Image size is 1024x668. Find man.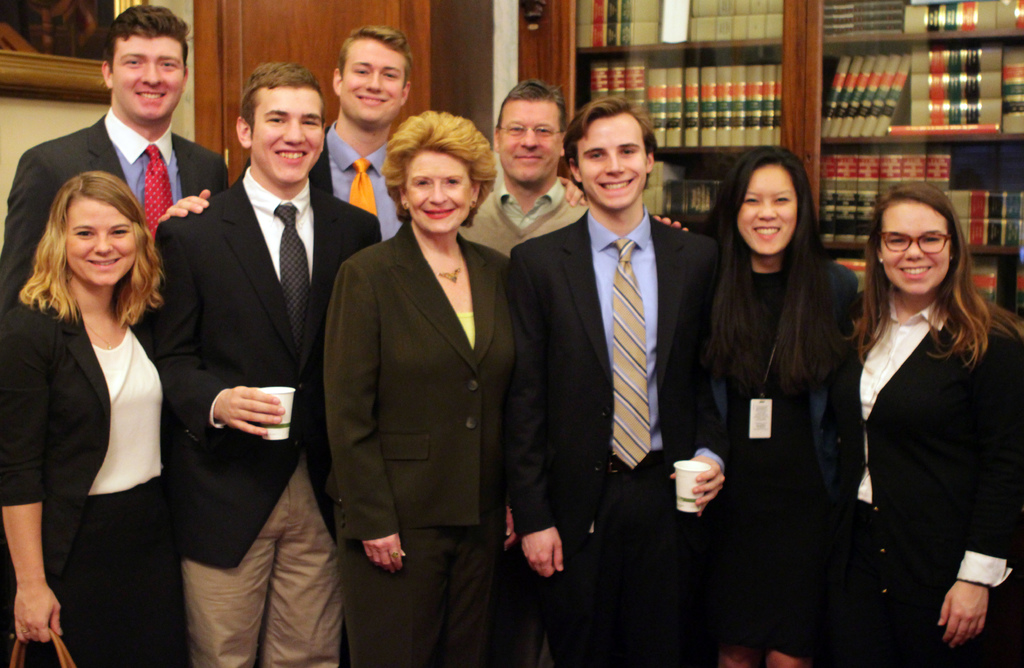
<bbox>312, 23, 413, 233</bbox>.
